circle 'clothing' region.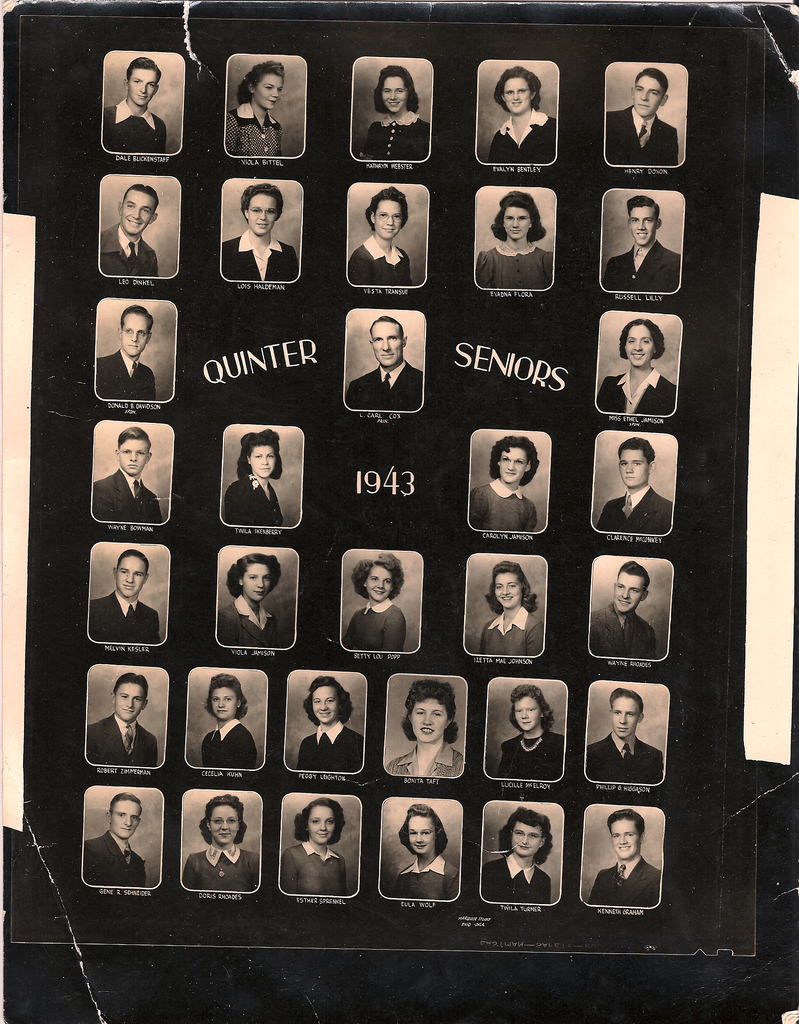
Region: Rect(485, 855, 553, 899).
